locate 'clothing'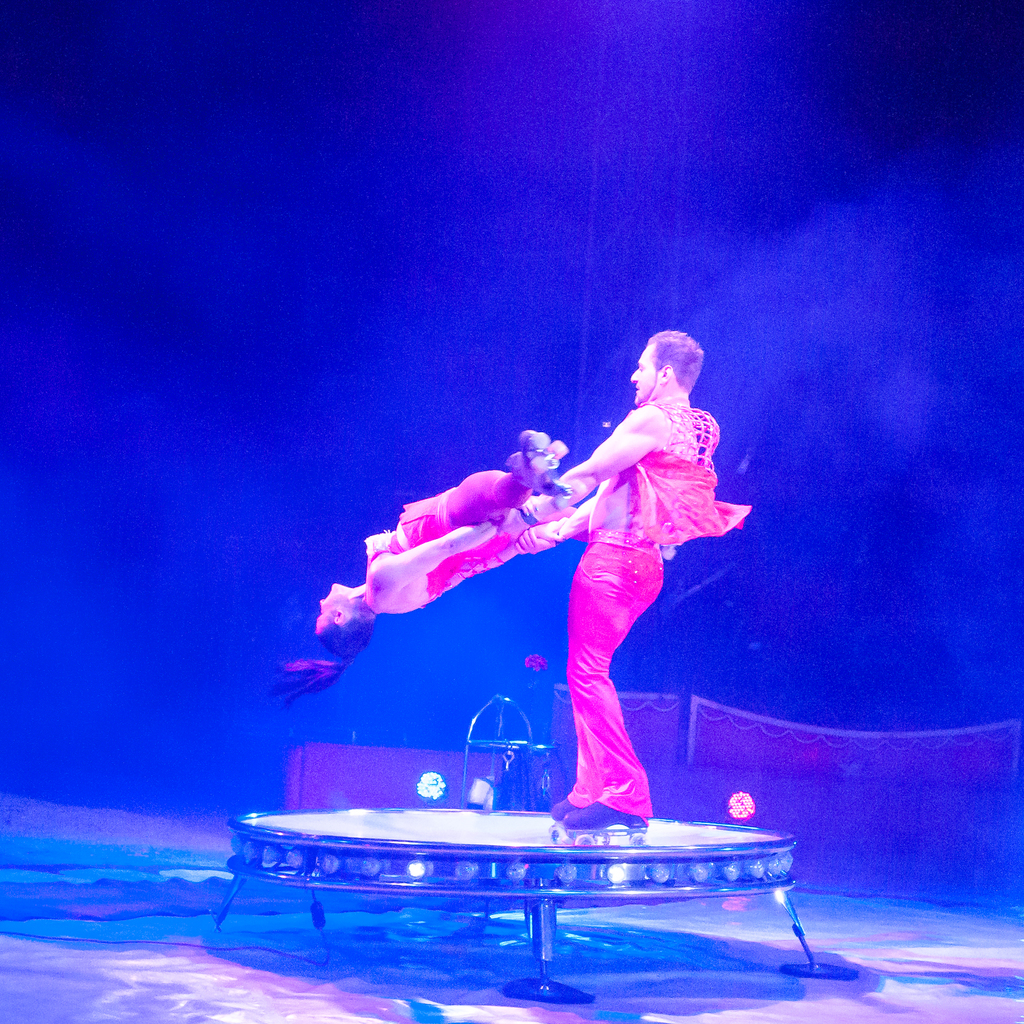
<region>365, 470, 561, 607</region>
